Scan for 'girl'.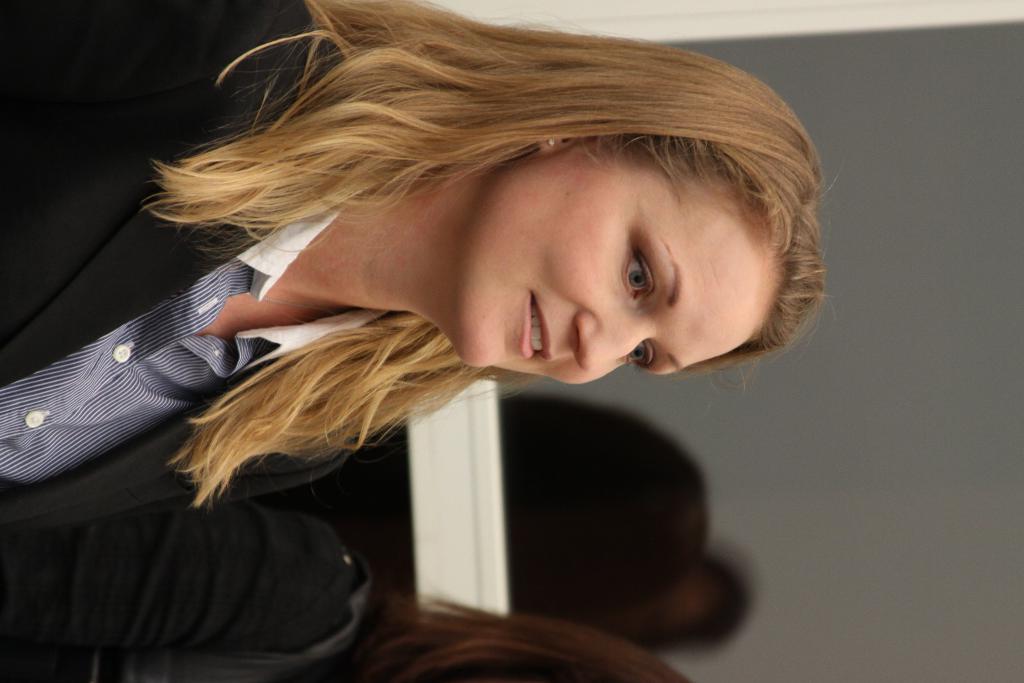
Scan result: box=[0, 0, 830, 536].
